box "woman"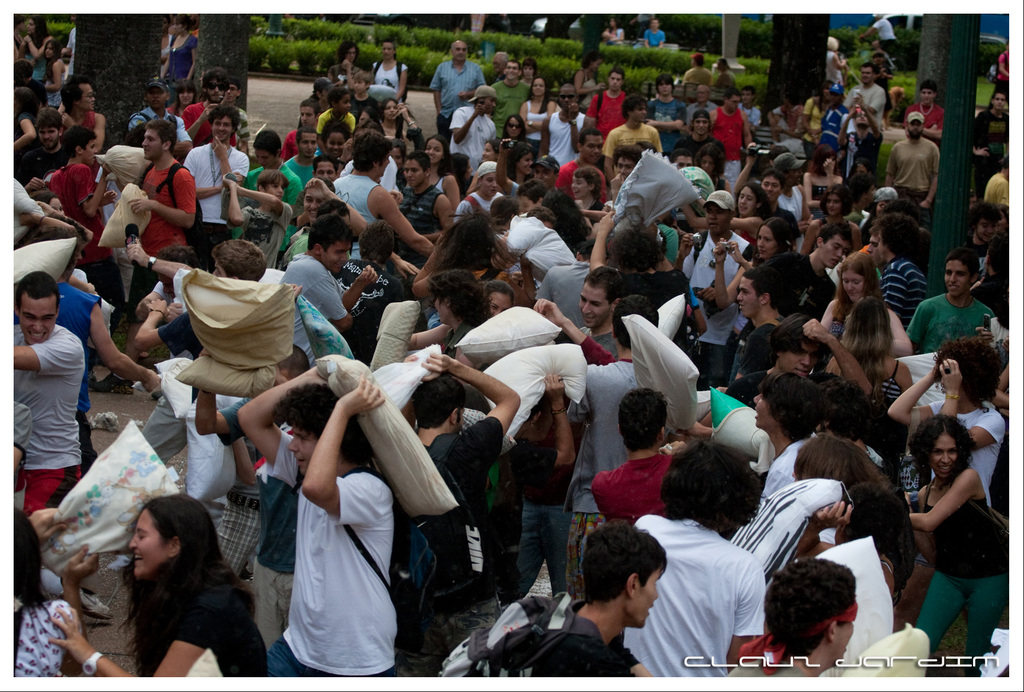
{"left": 493, "top": 192, "right": 524, "bottom": 230}
